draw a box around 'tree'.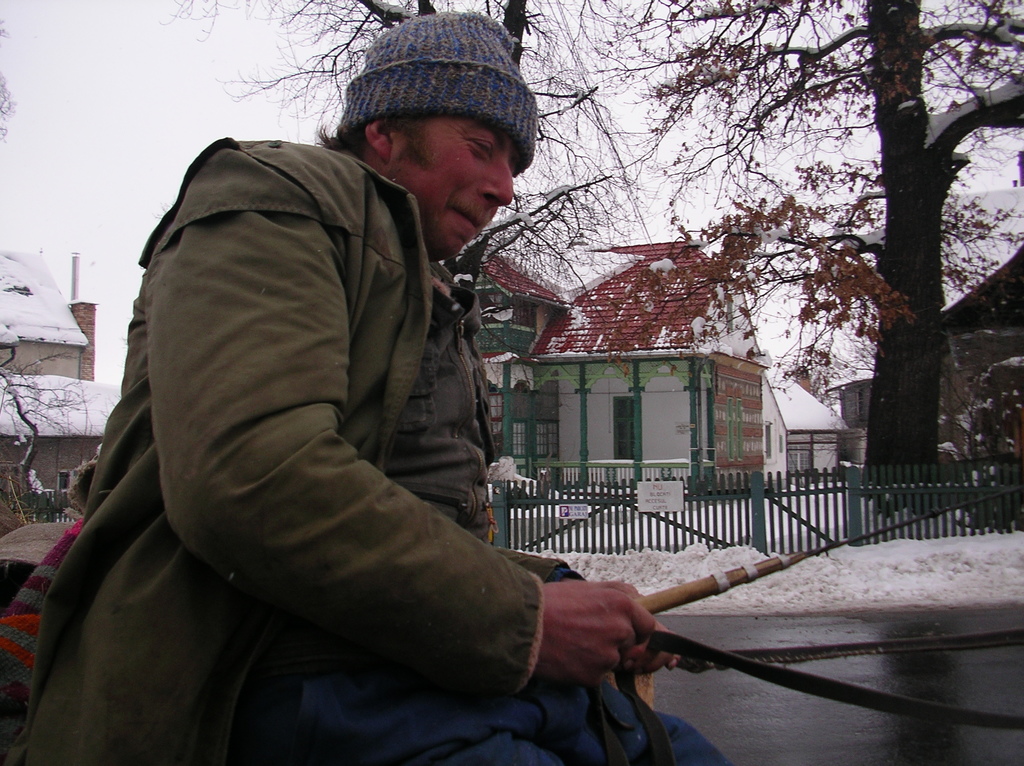
locate(158, 0, 652, 291).
